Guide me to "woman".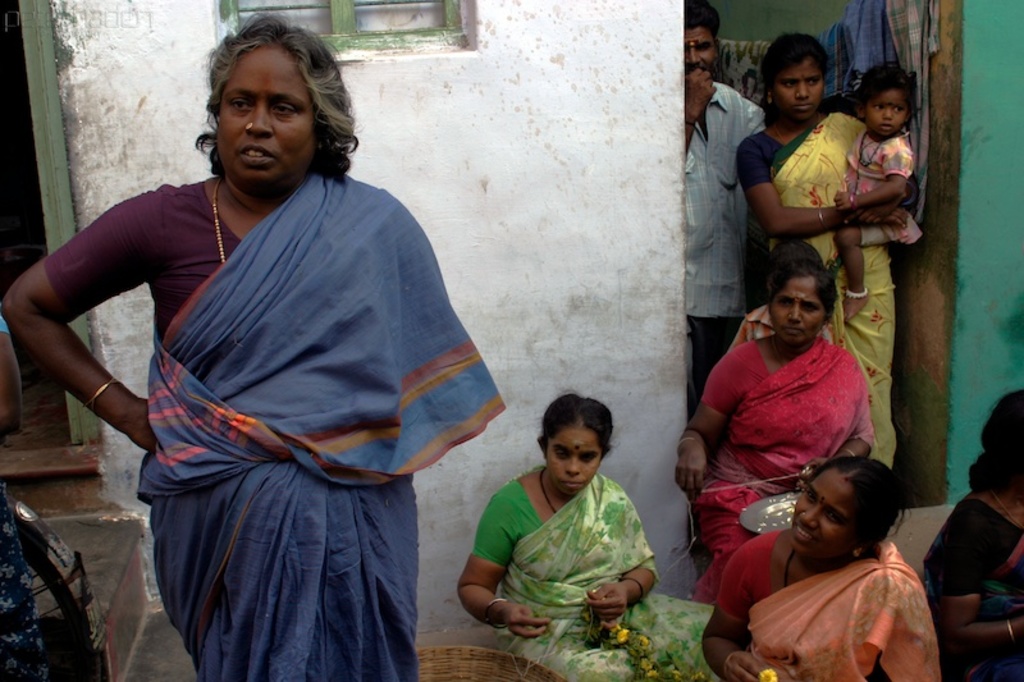
Guidance: locate(731, 35, 922, 464).
